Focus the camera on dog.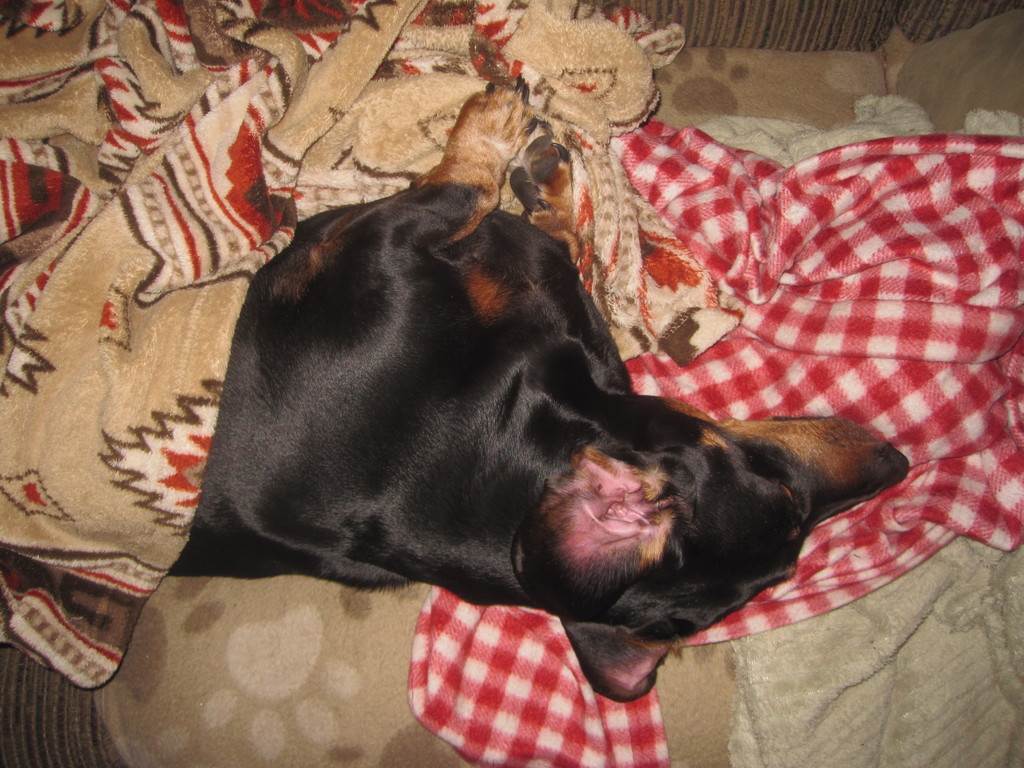
Focus region: x1=0, y1=73, x2=911, y2=707.
